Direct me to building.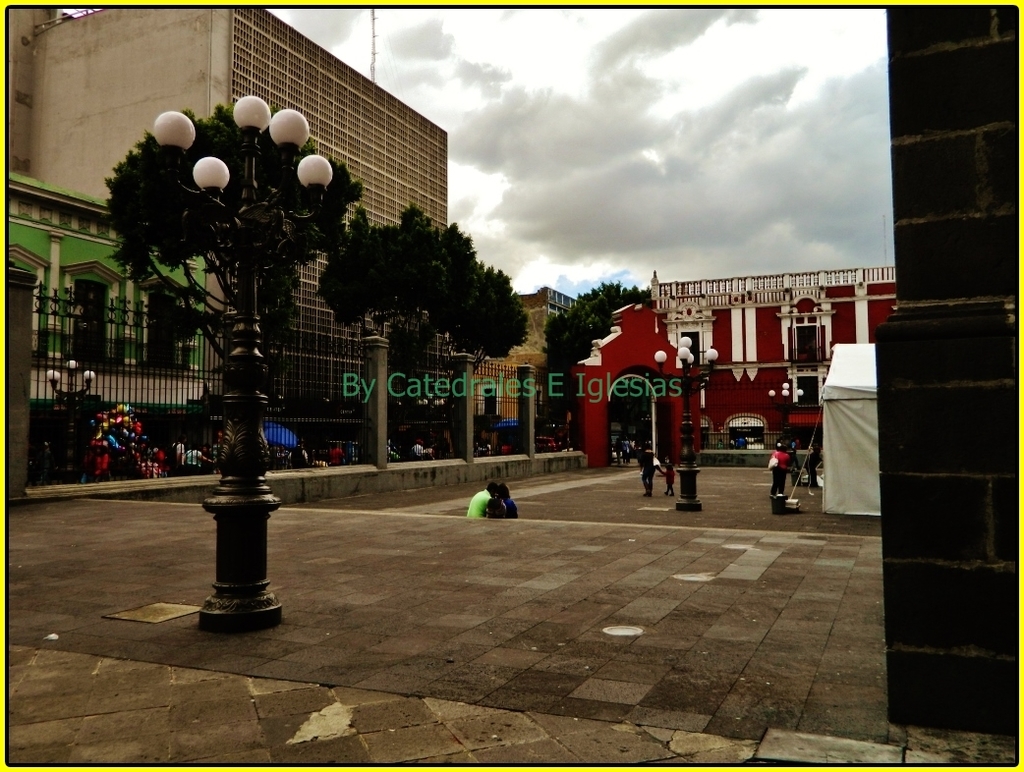
Direction: {"left": 11, "top": 168, "right": 208, "bottom": 408}.
